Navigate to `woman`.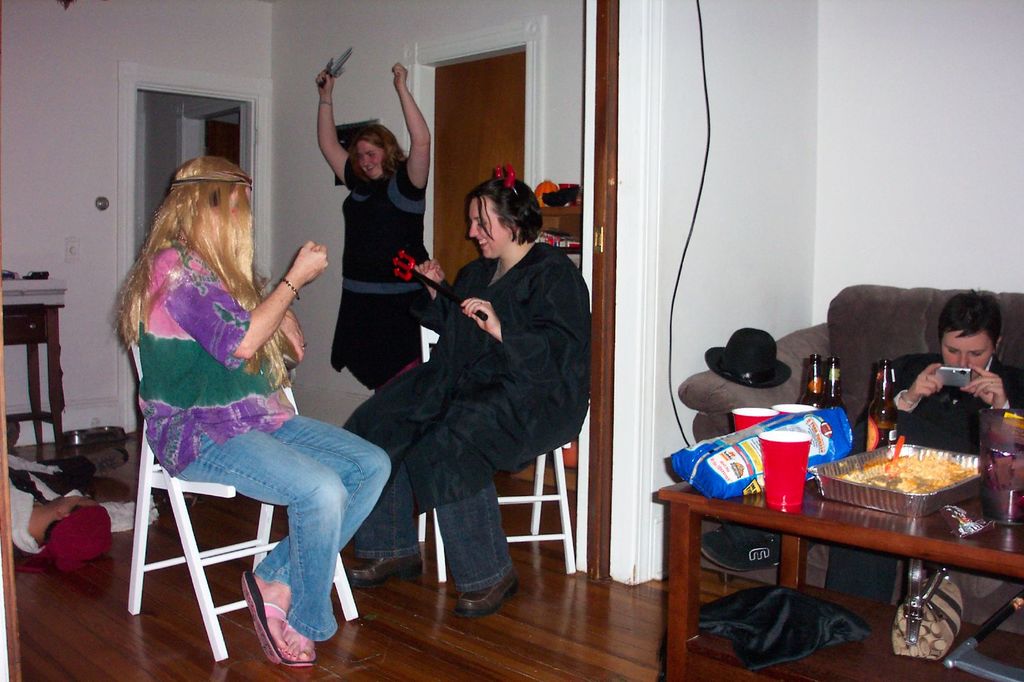
Navigation target: <bbox>314, 61, 434, 395</bbox>.
